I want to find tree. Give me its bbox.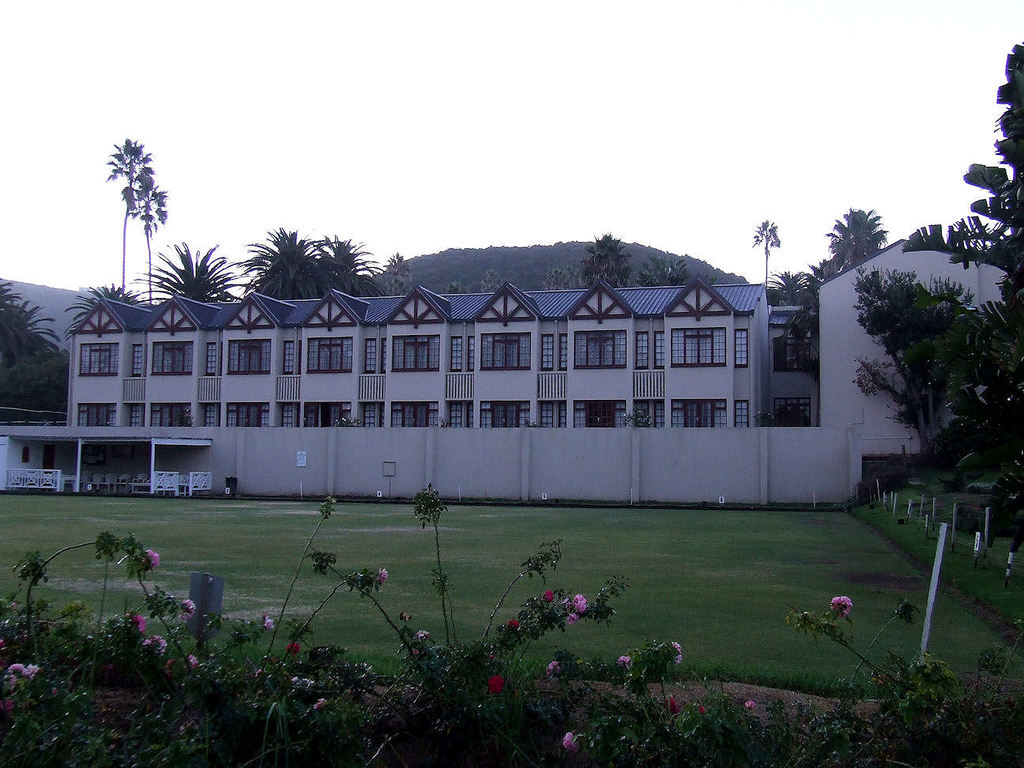
BBox(759, 273, 804, 355).
